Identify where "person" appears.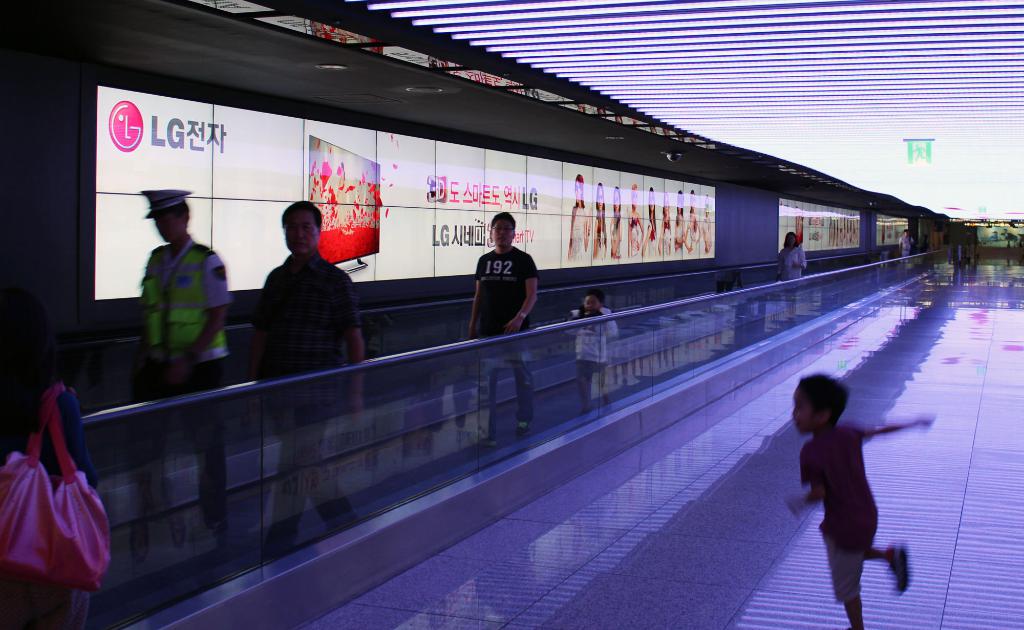
Appears at <region>897, 230, 917, 274</region>.
